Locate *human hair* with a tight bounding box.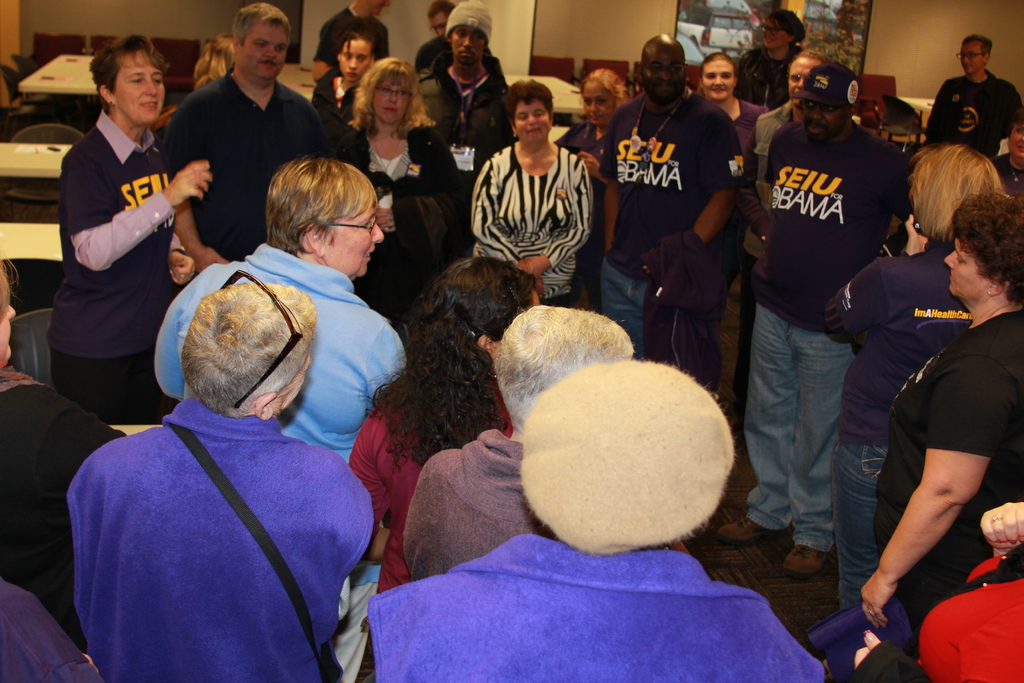
x1=952 y1=188 x2=1023 y2=303.
